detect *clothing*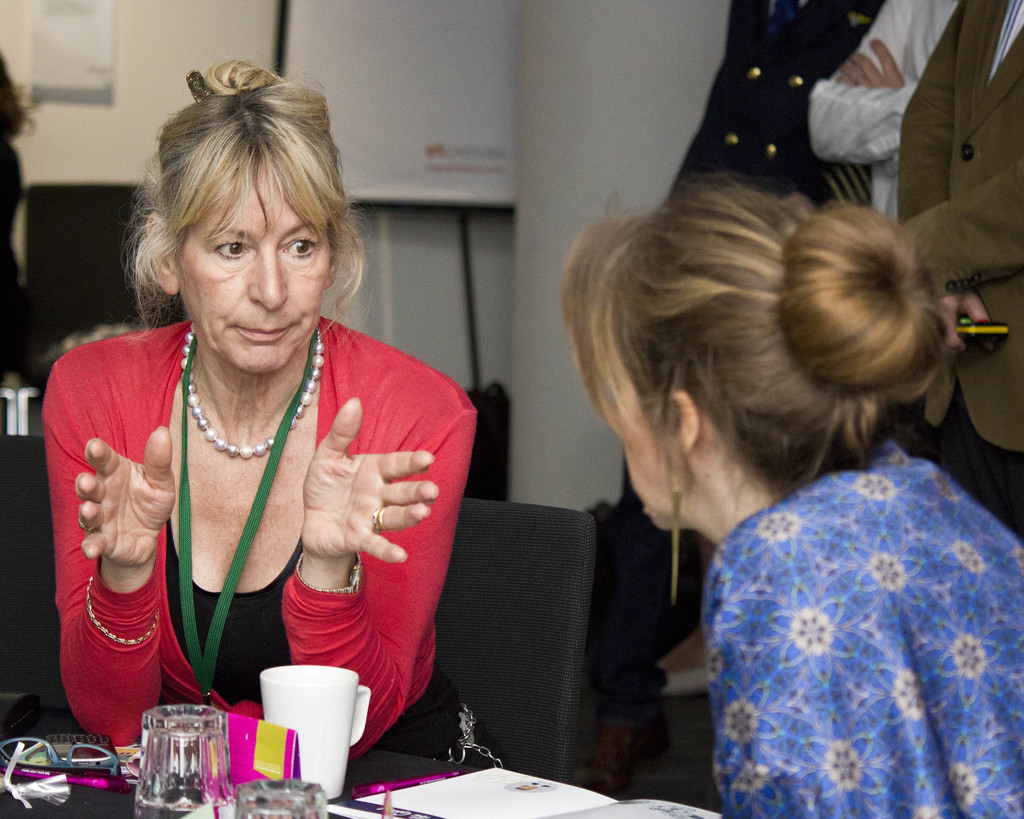
[34,306,477,761]
